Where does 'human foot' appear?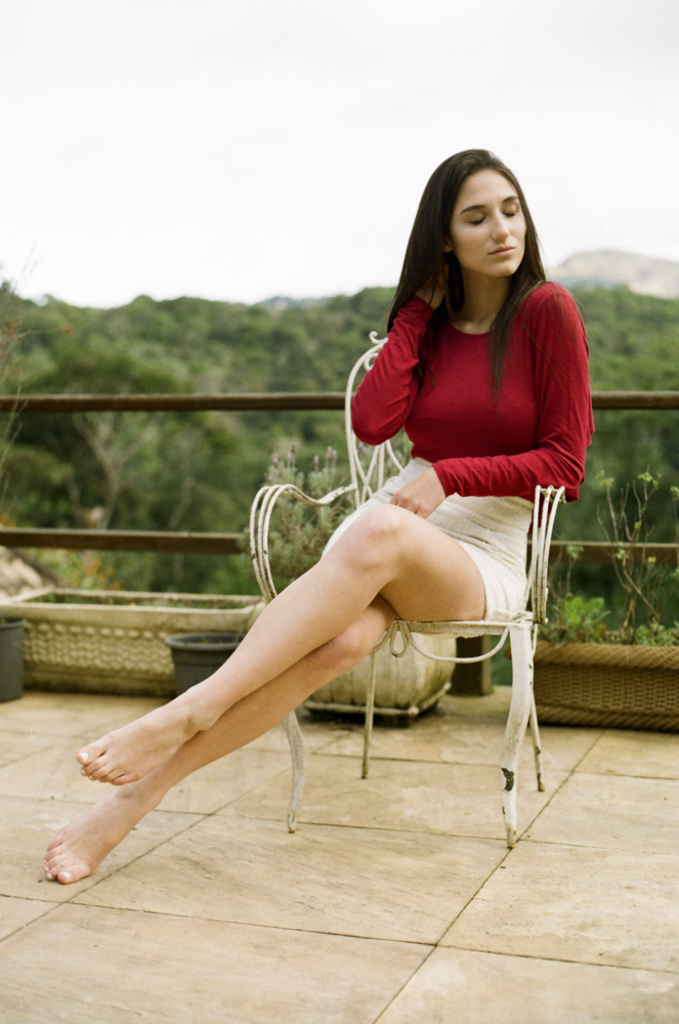
Appears at x1=33 y1=779 x2=206 y2=894.
